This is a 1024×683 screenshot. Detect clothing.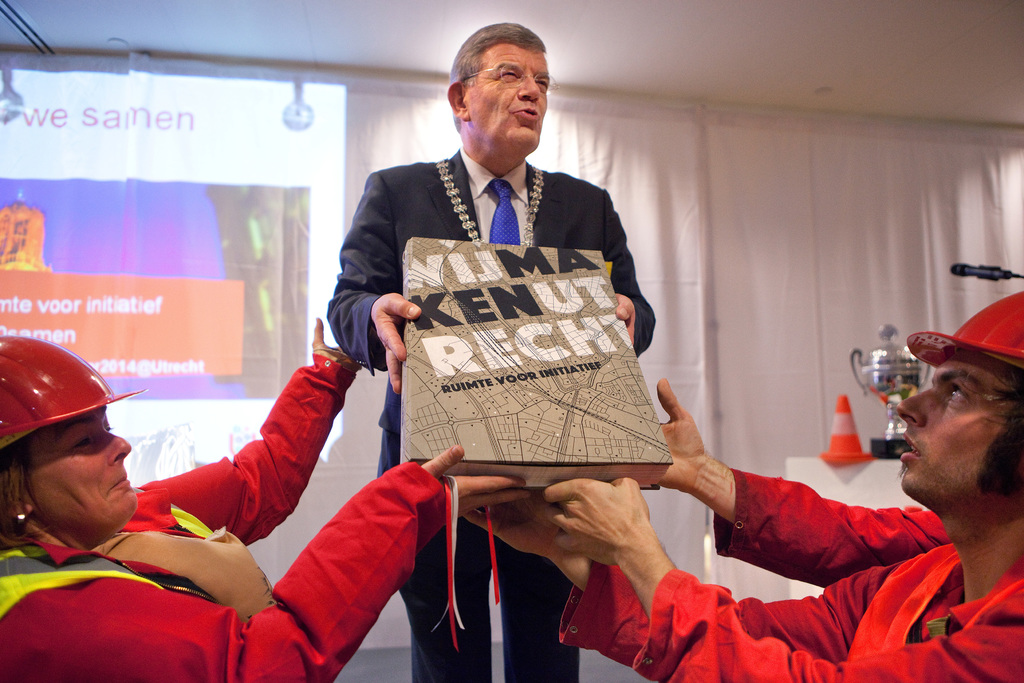
280:121:682:654.
